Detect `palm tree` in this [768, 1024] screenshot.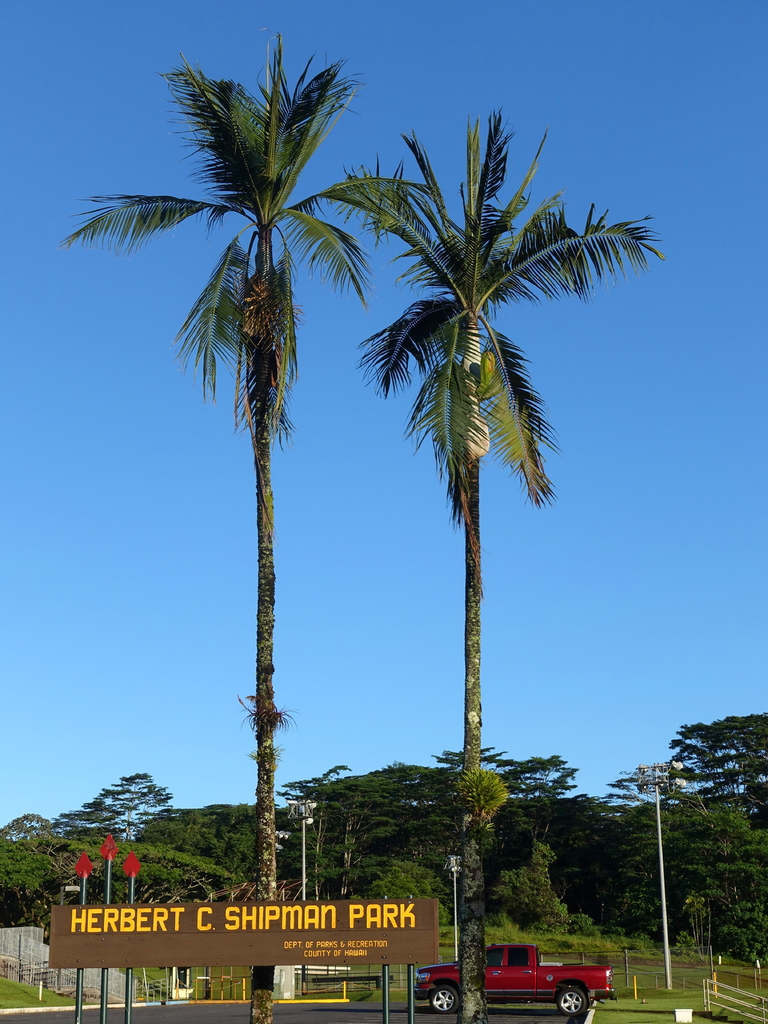
Detection: (44,96,335,941).
